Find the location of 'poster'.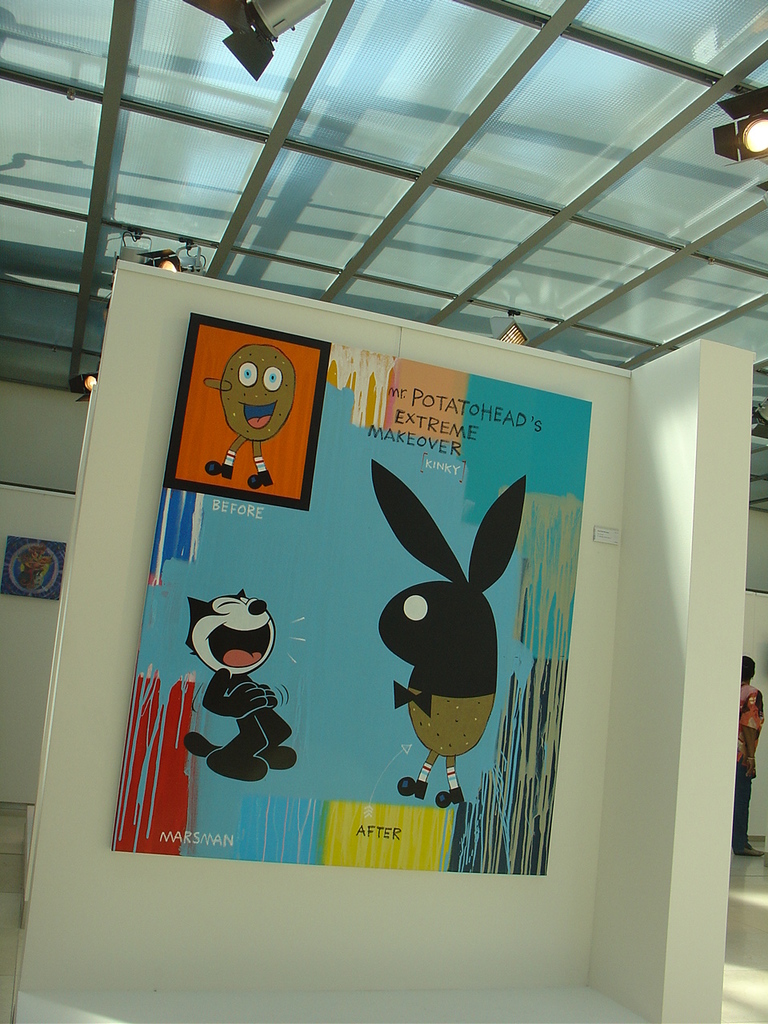
Location: (left=0, top=542, right=72, bottom=601).
